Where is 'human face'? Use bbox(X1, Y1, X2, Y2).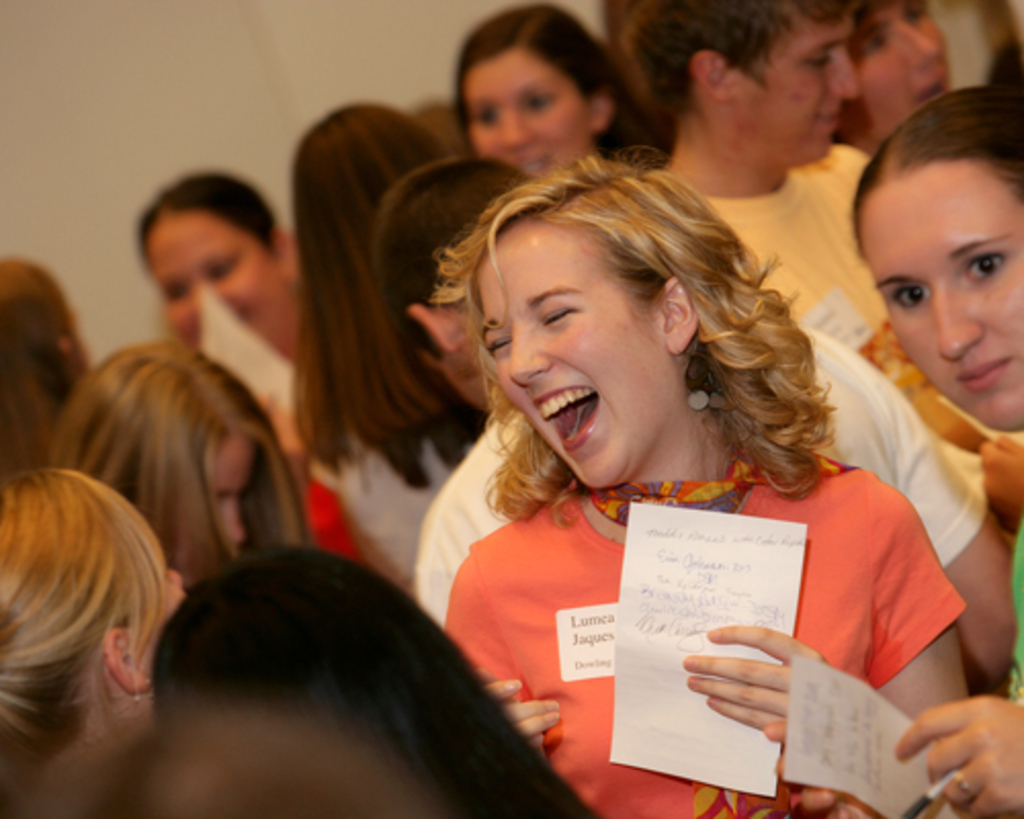
bbox(463, 49, 594, 176).
